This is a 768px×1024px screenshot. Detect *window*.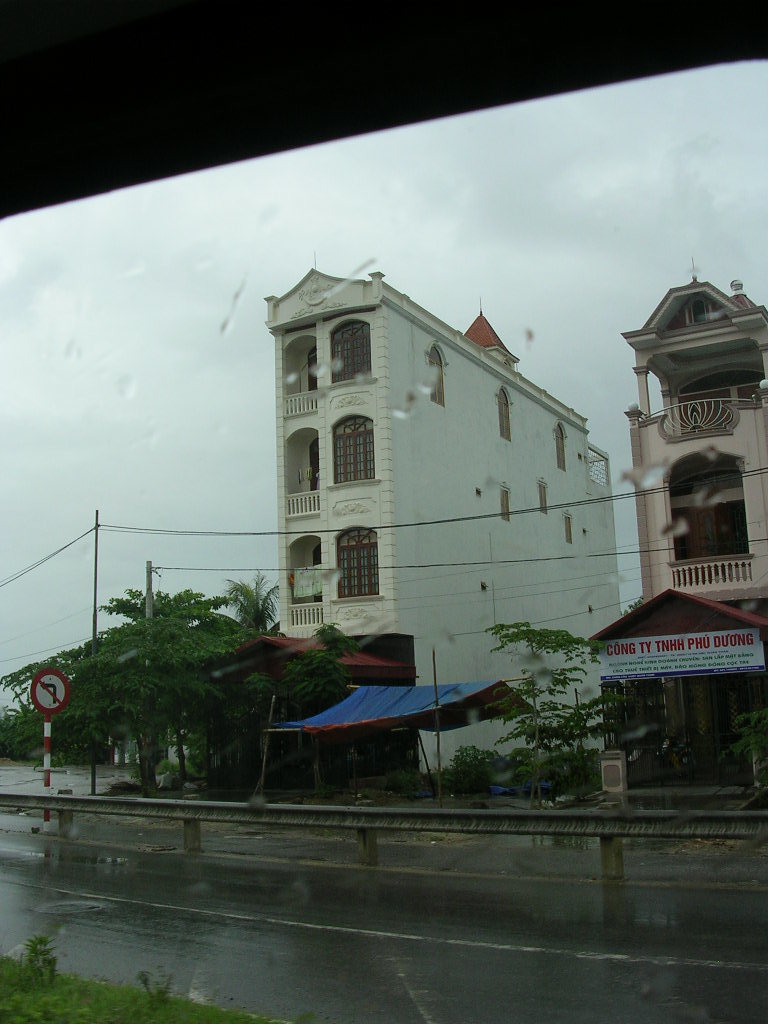
bbox=(330, 416, 375, 486).
